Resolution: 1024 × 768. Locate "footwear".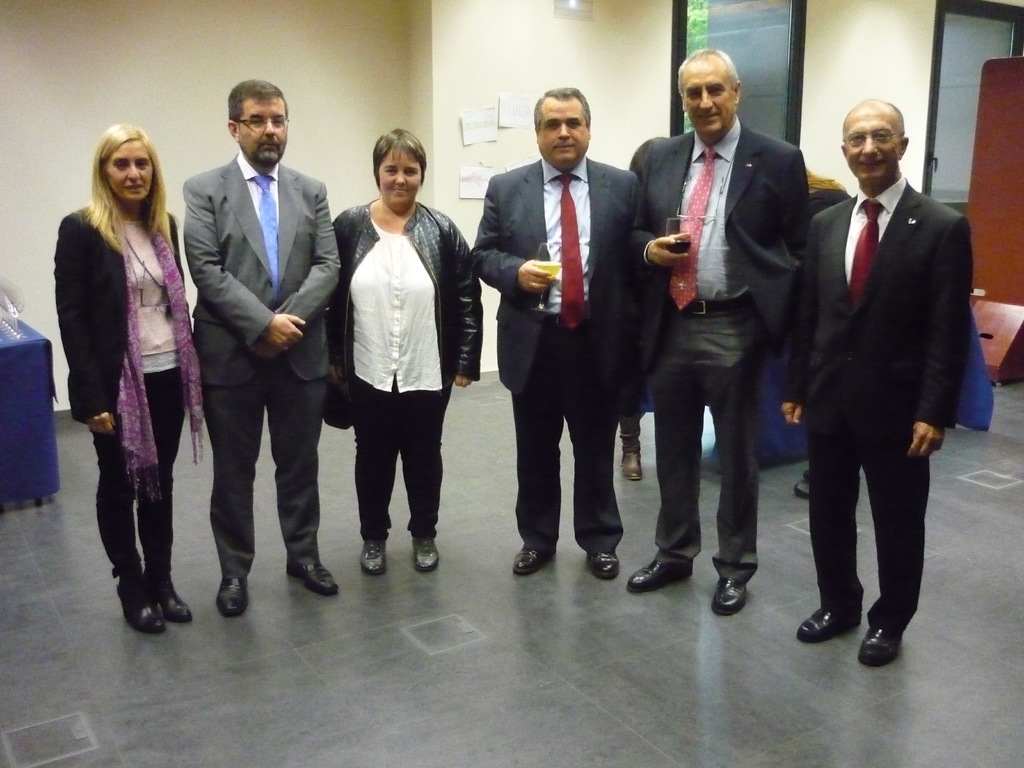
585/552/619/580.
